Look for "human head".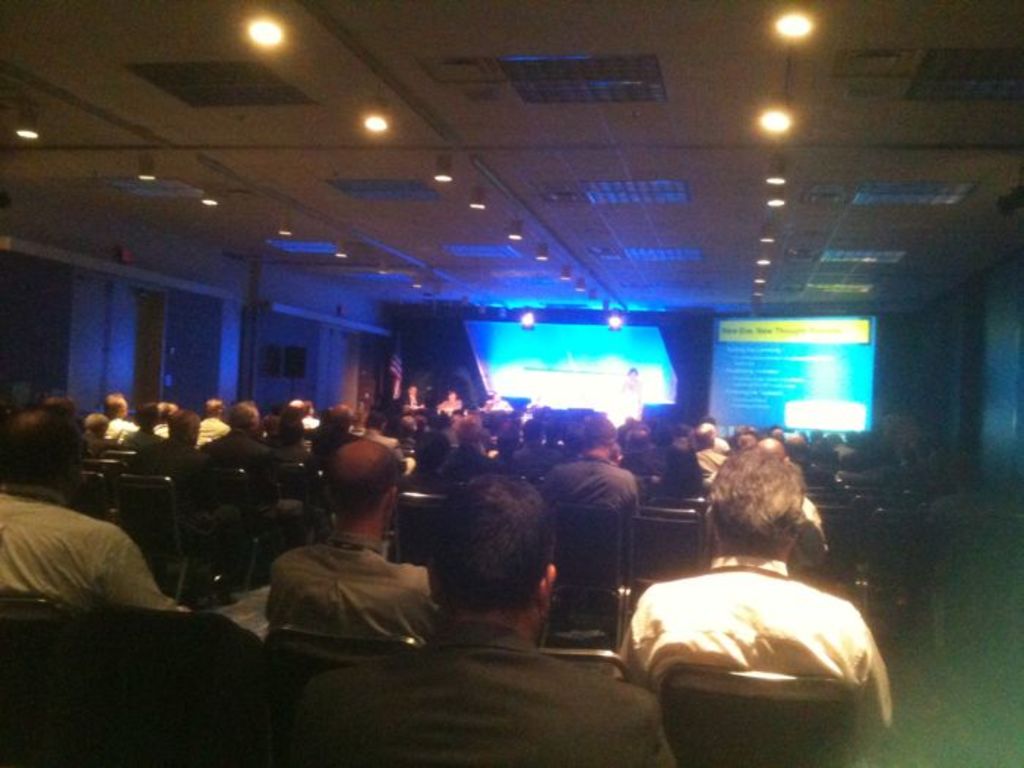
Found: select_region(702, 445, 806, 563).
